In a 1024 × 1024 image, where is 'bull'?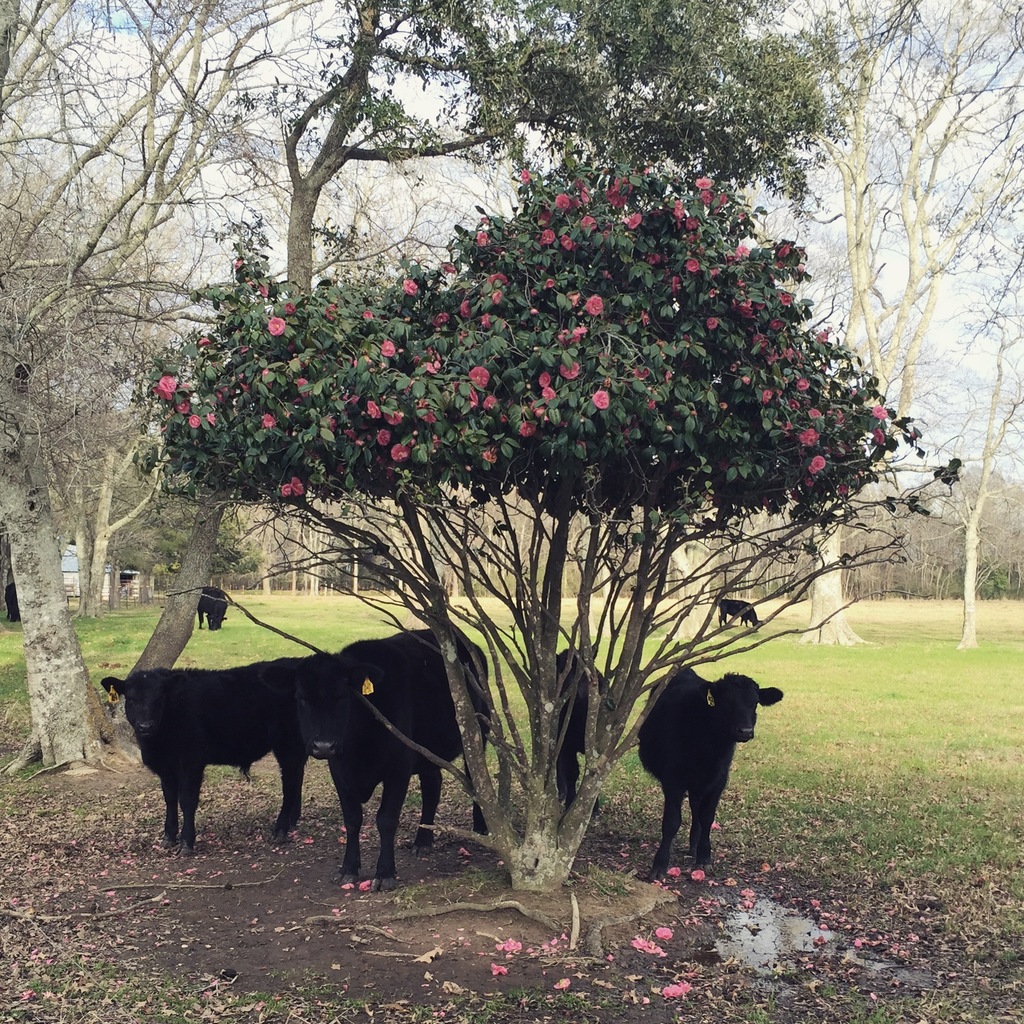
627 655 783 883.
